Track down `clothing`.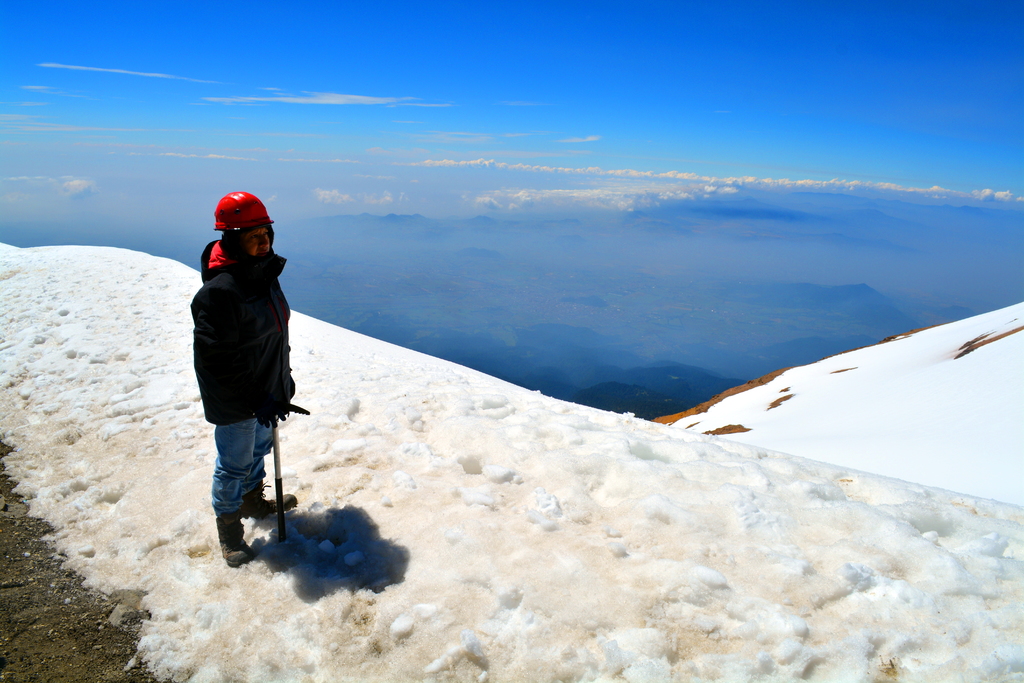
Tracked to <box>190,236,308,516</box>.
